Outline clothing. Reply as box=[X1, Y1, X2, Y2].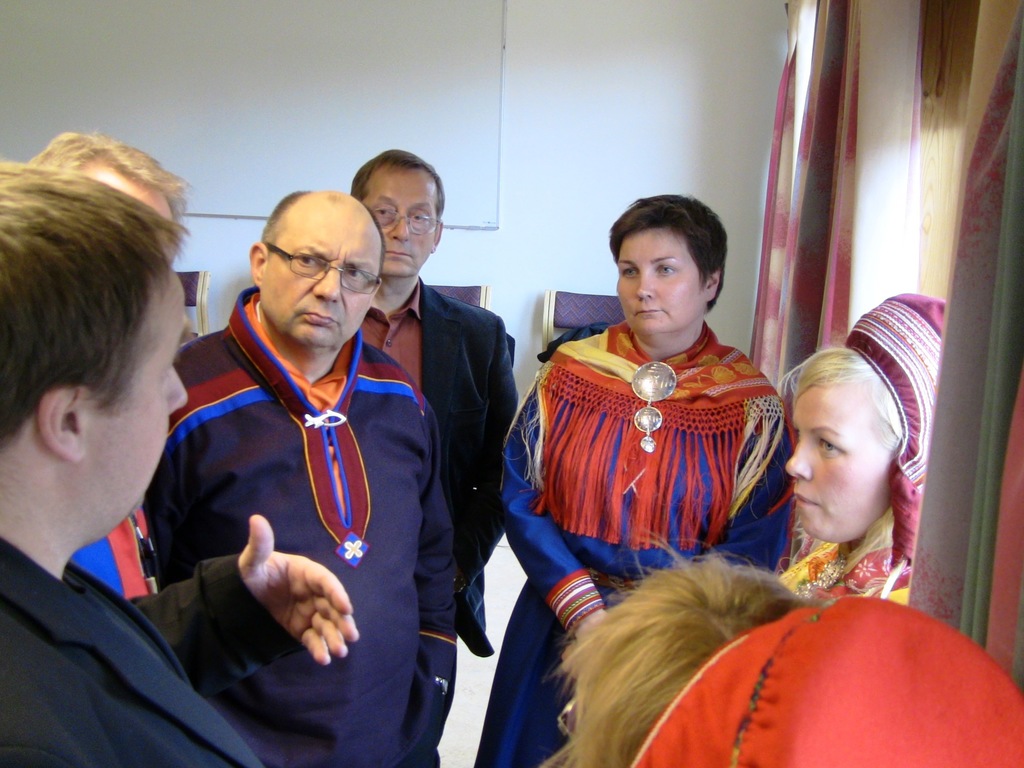
box=[766, 499, 916, 602].
